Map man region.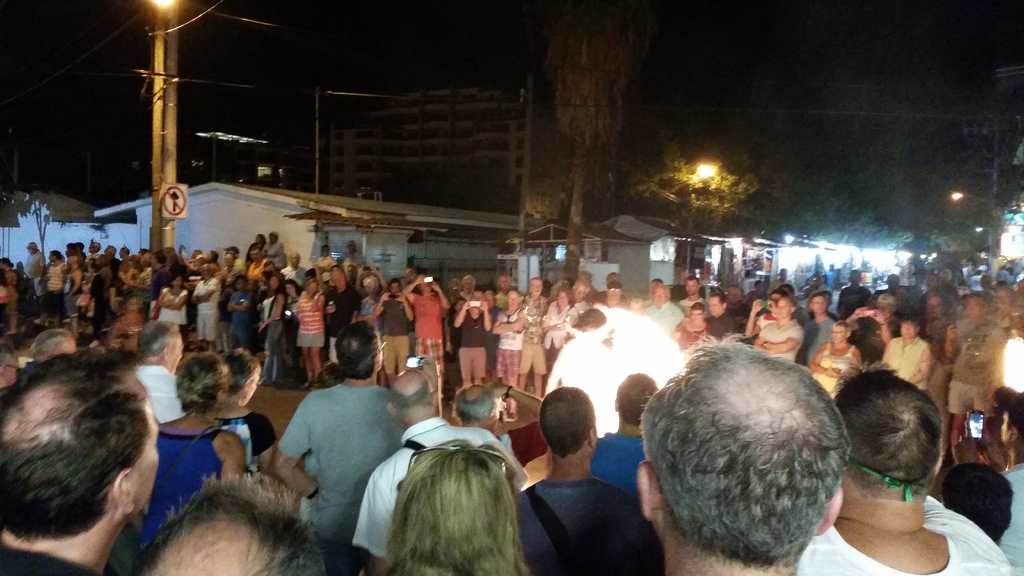
Mapped to bbox=(723, 284, 757, 343).
